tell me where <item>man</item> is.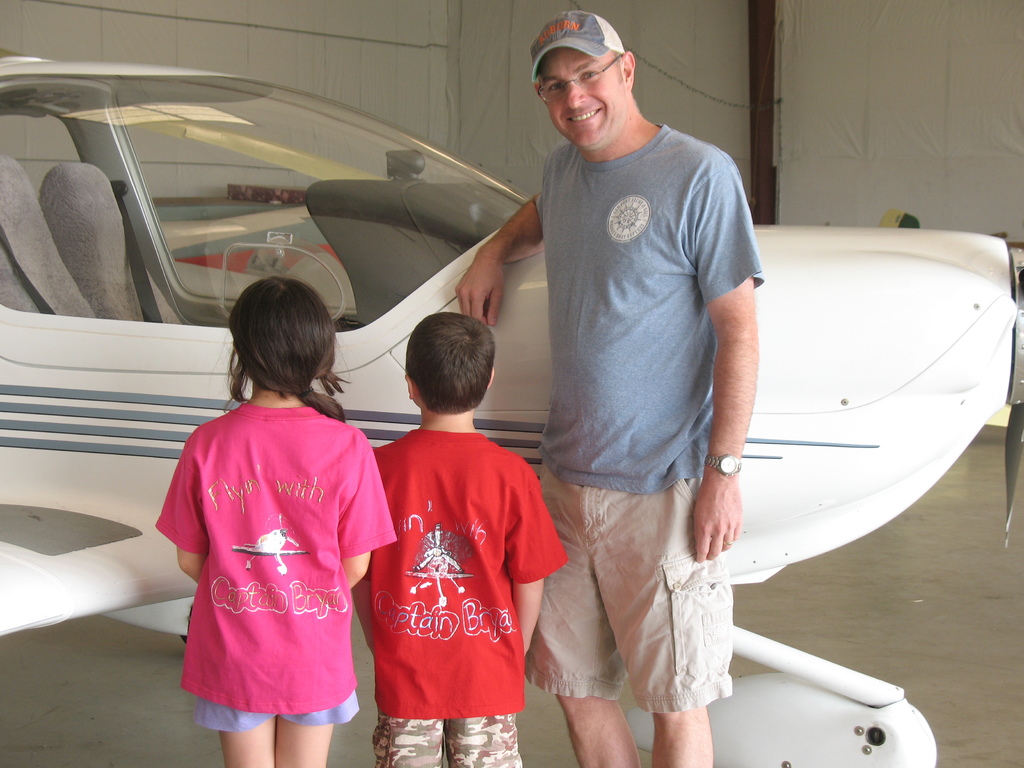
<item>man</item> is at x1=461 y1=9 x2=768 y2=767.
